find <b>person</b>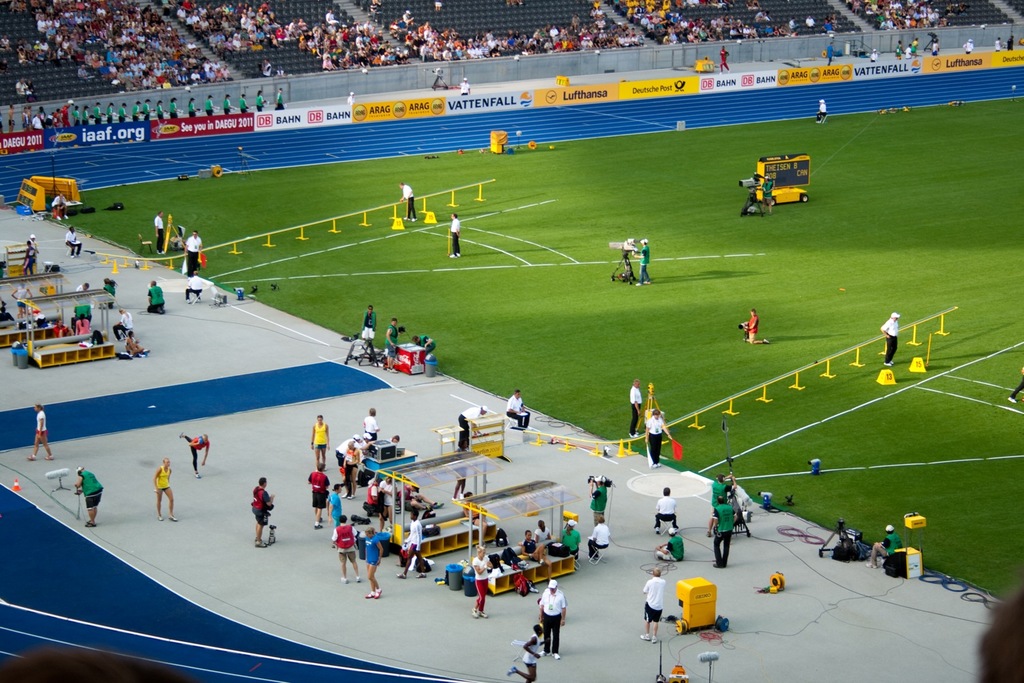
978,586,1023,682
